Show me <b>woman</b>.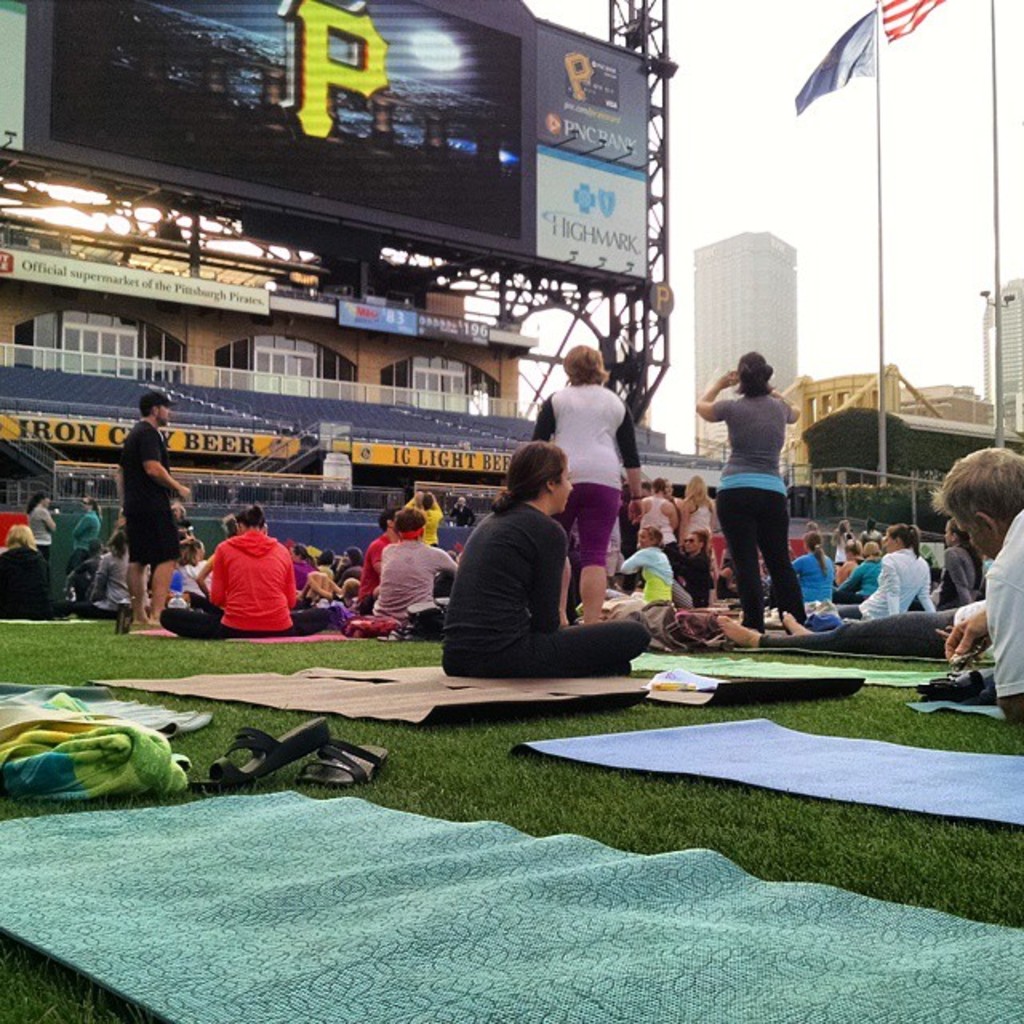
<b>woman</b> is here: bbox=[670, 522, 709, 619].
